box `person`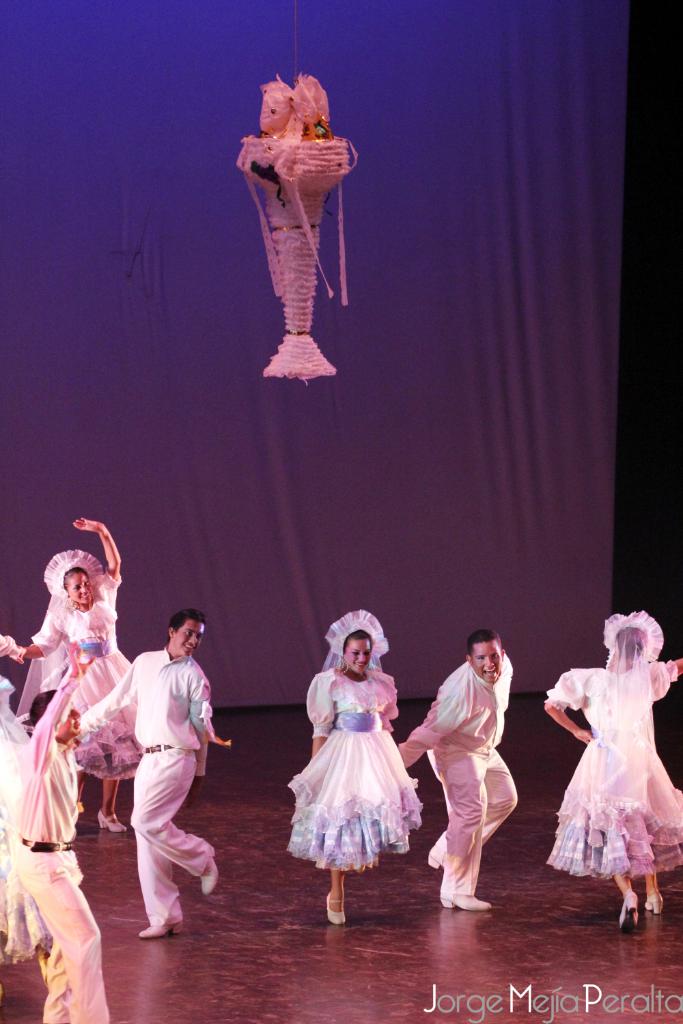
(x1=10, y1=639, x2=113, y2=1023)
